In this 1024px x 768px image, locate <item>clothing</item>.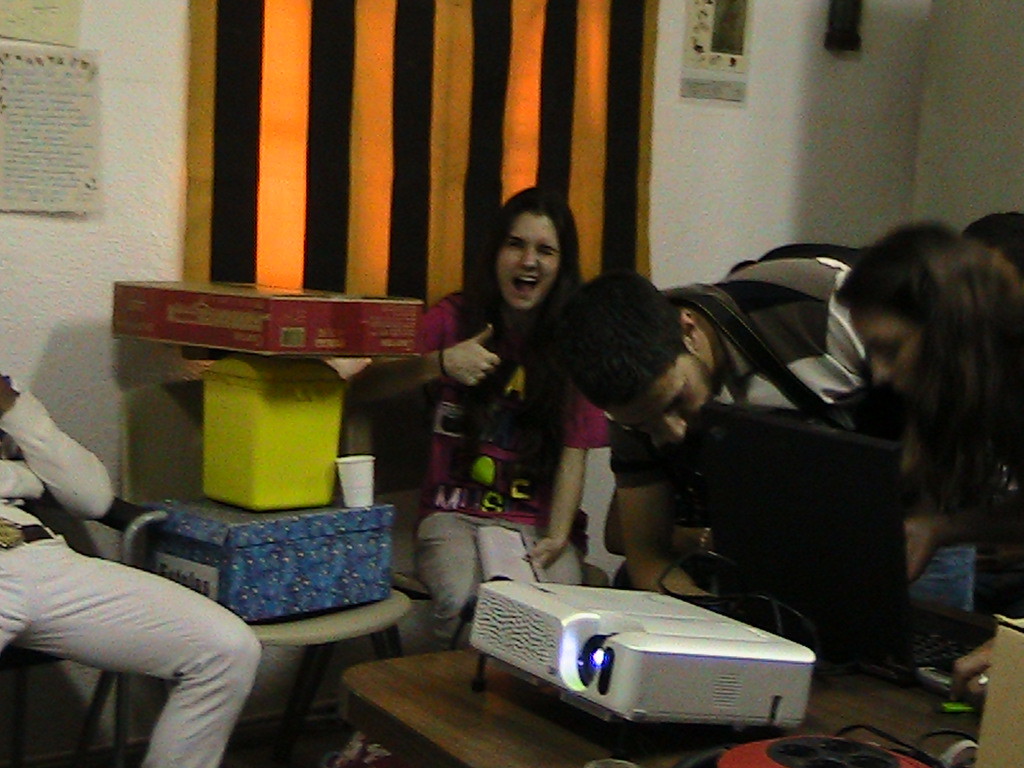
Bounding box: bbox(407, 287, 601, 650).
